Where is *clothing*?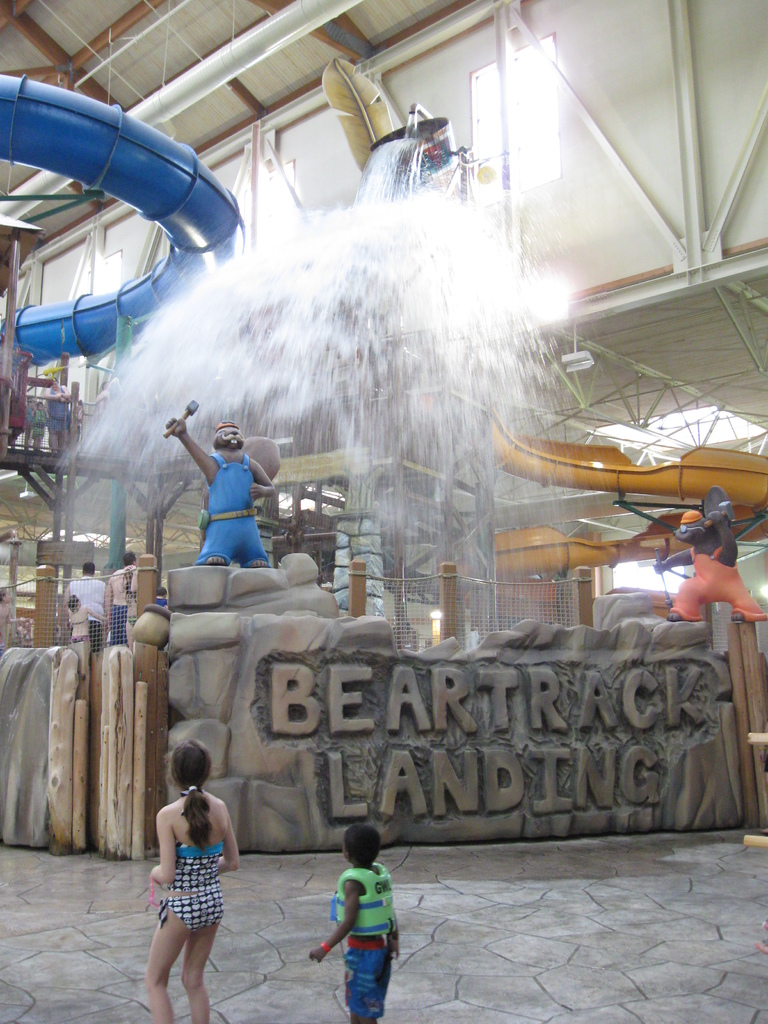
box(674, 536, 767, 618).
